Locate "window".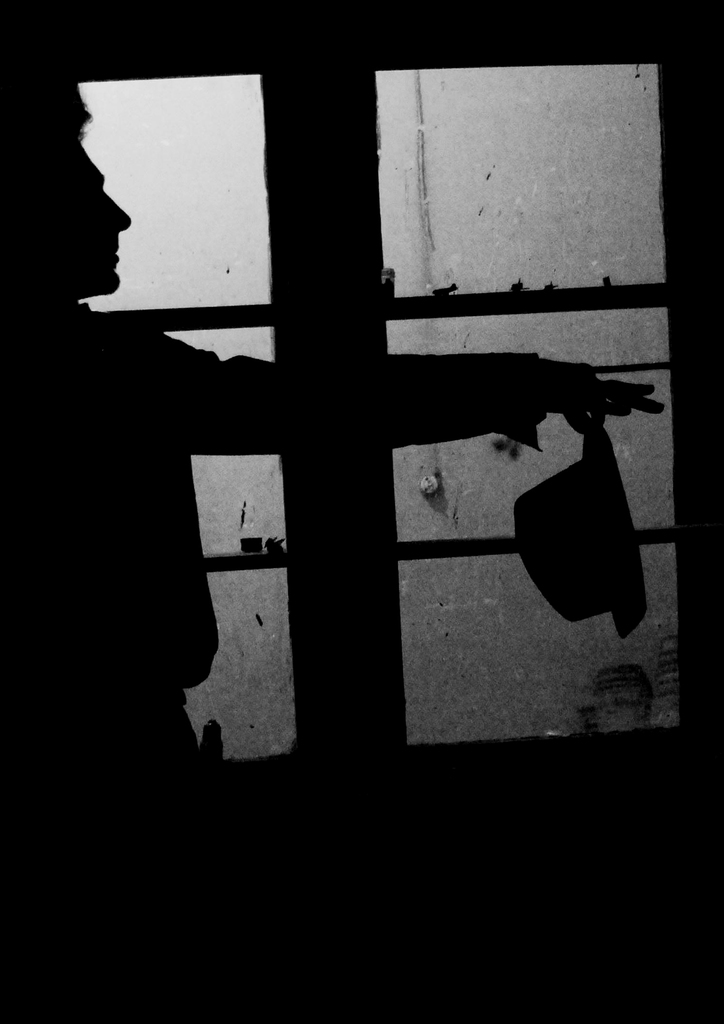
Bounding box: [x1=79, y1=63, x2=677, y2=767].
